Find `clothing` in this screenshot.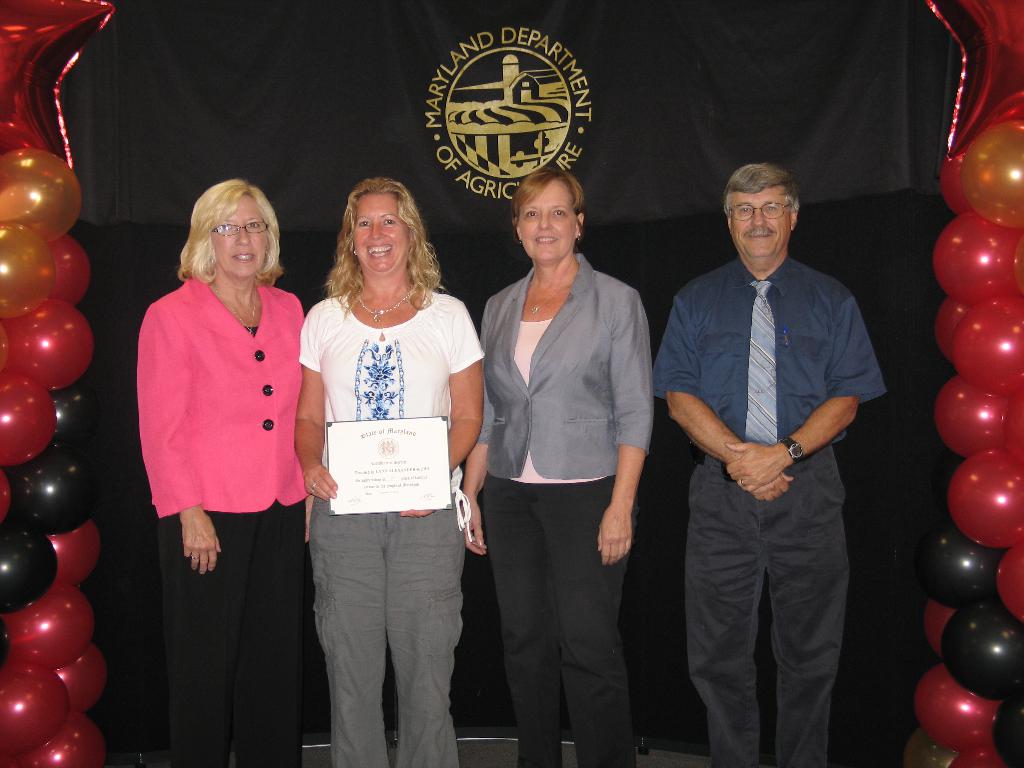
The bounding box for `clothing` is box(140, 262, 305, 520).
